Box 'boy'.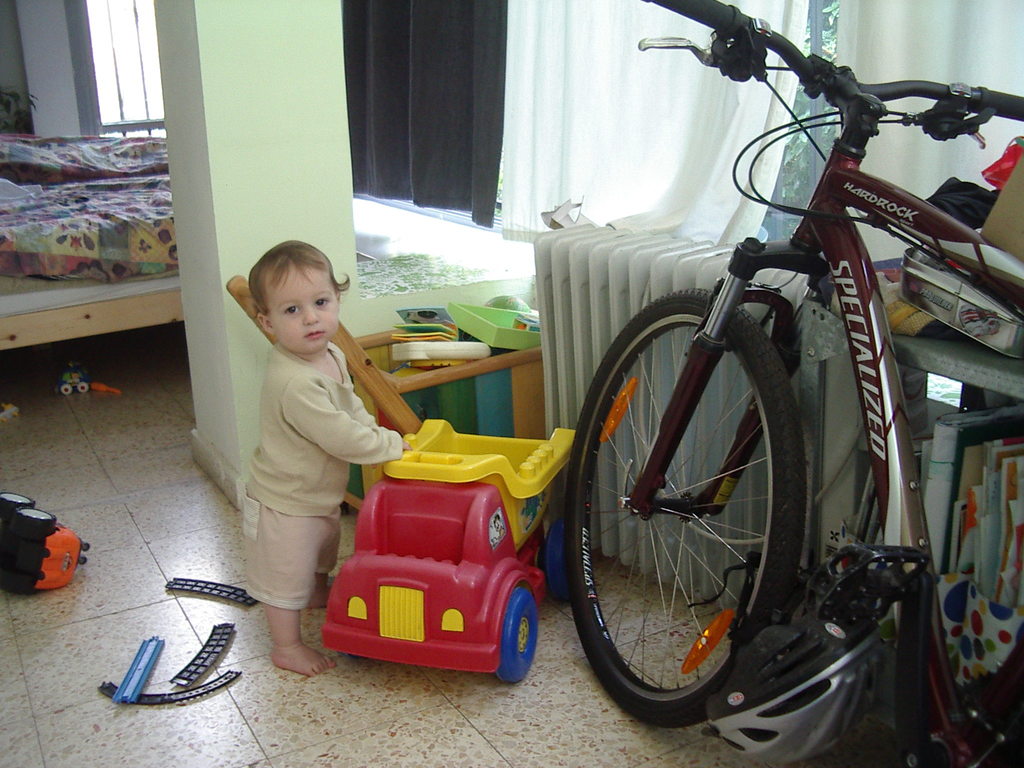
left=246, top=243, right=420, bottom=676.
